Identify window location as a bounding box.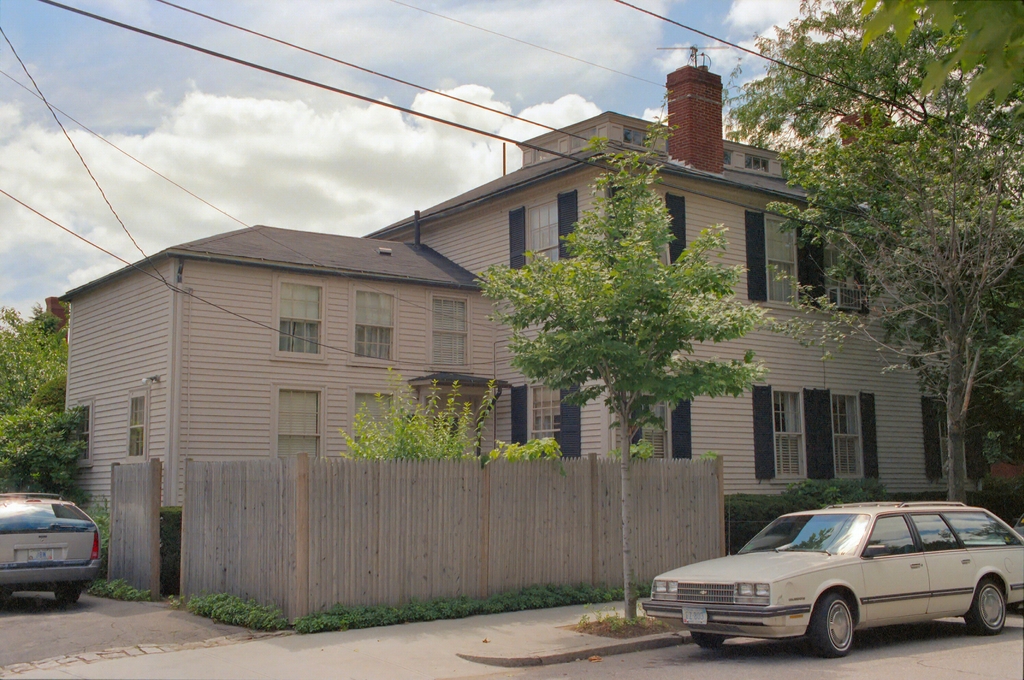
box=[570, 126, 597, 151].
